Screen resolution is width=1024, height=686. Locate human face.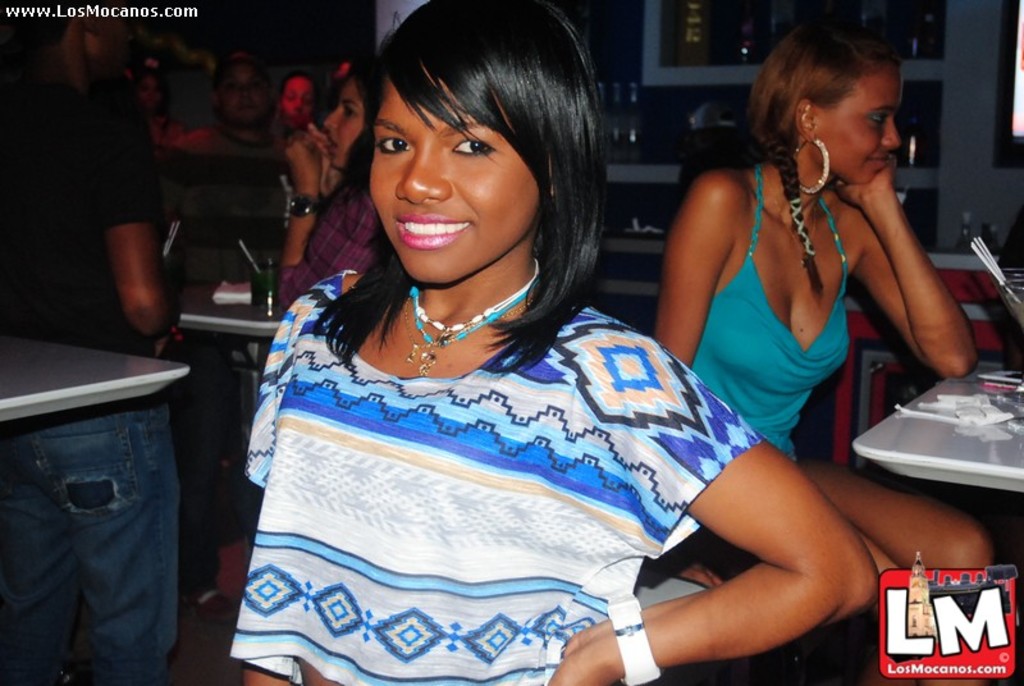
l=815, t=61, r=902, b=184.
